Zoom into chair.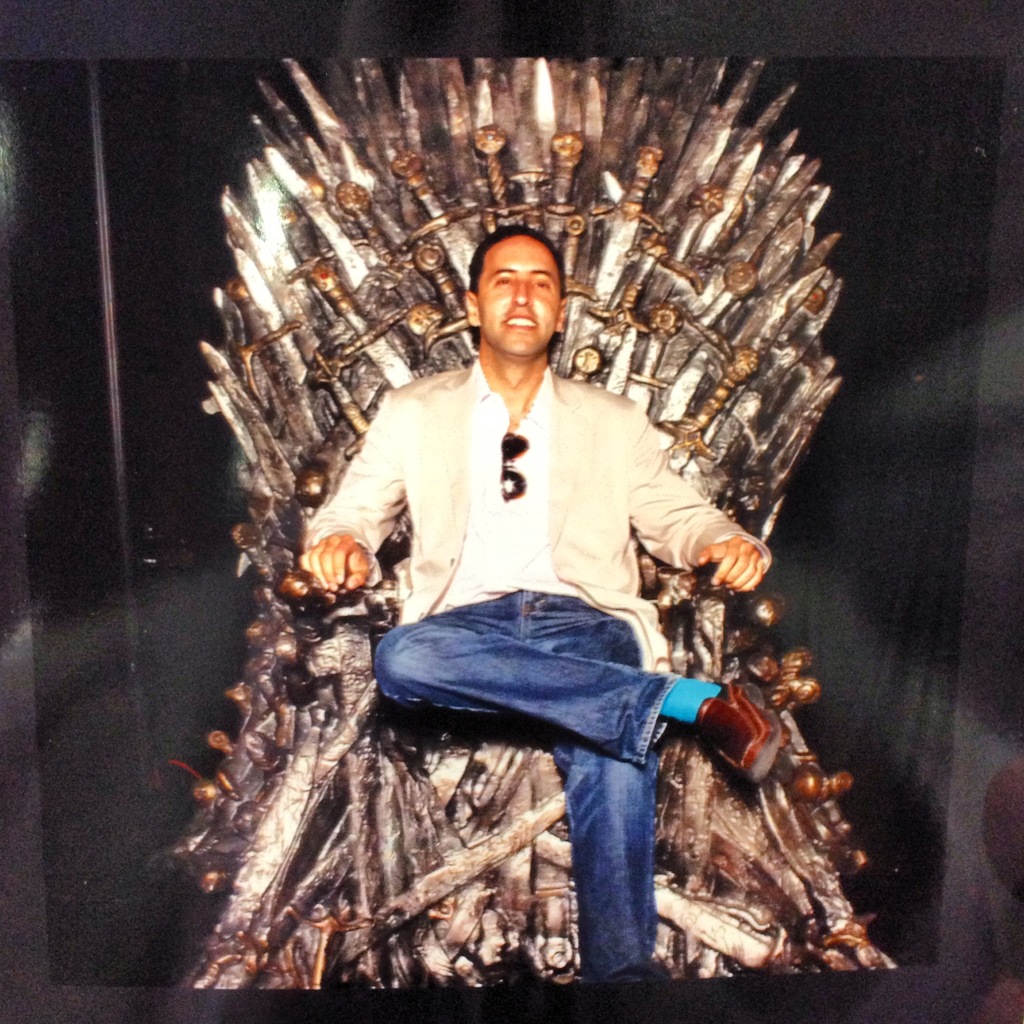
Zoom target: pyautogui.locateOnScreen(176, 58, 897, 983).
